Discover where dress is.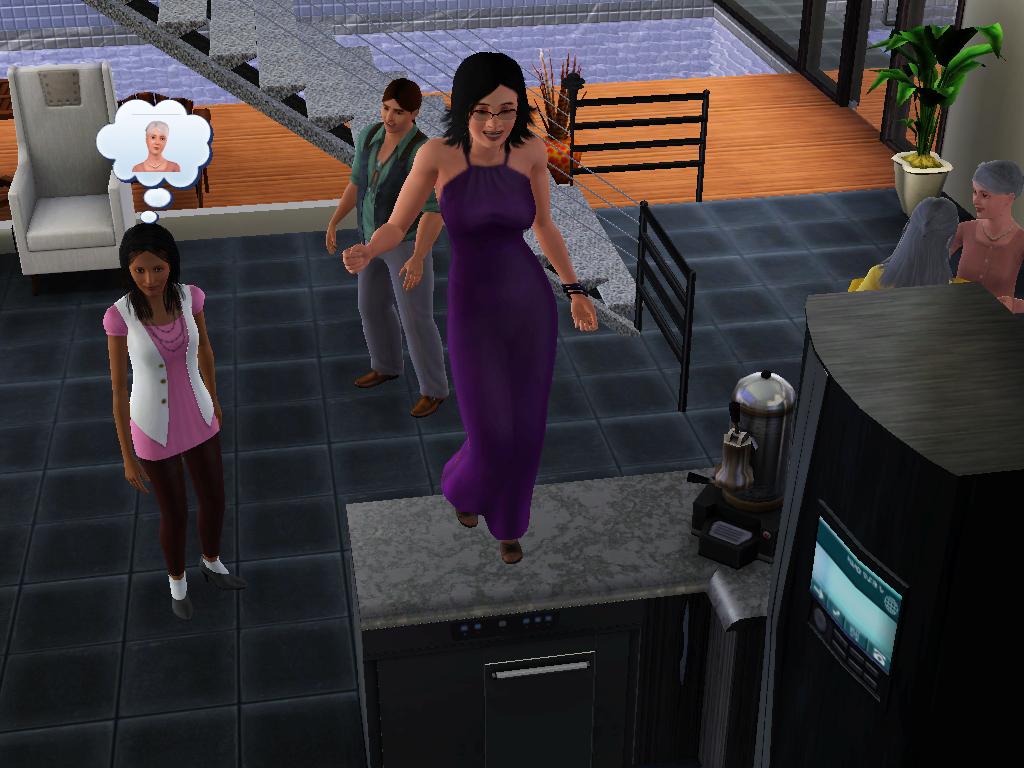
Discovered at detection(441, 142, 558, 543).
